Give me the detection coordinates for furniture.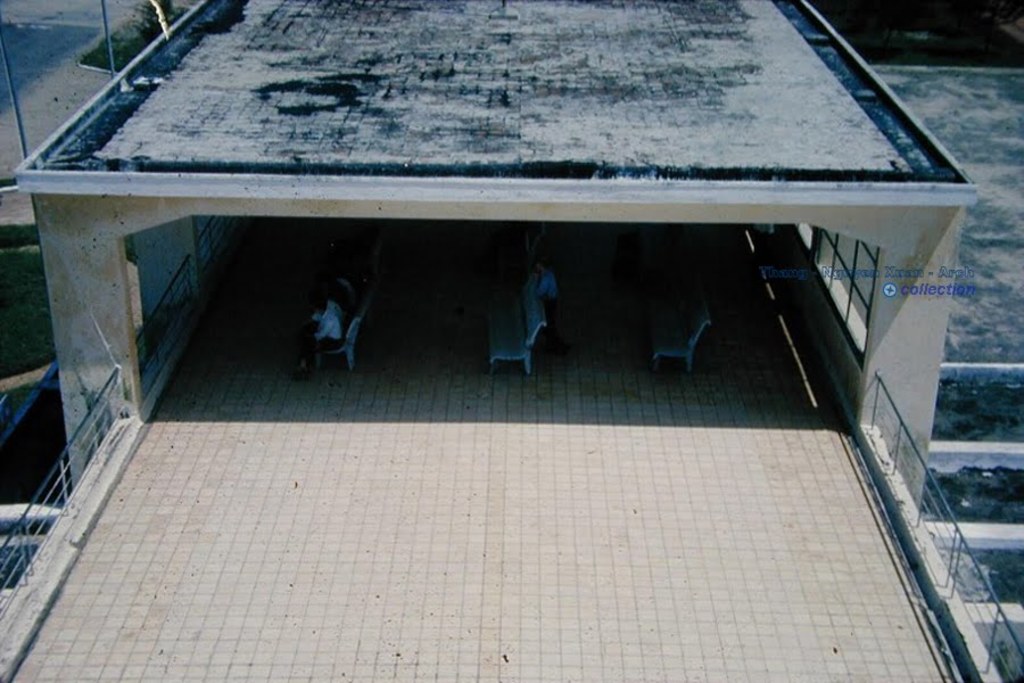
<bbox>480, 274, 546, 378</bbox>.
